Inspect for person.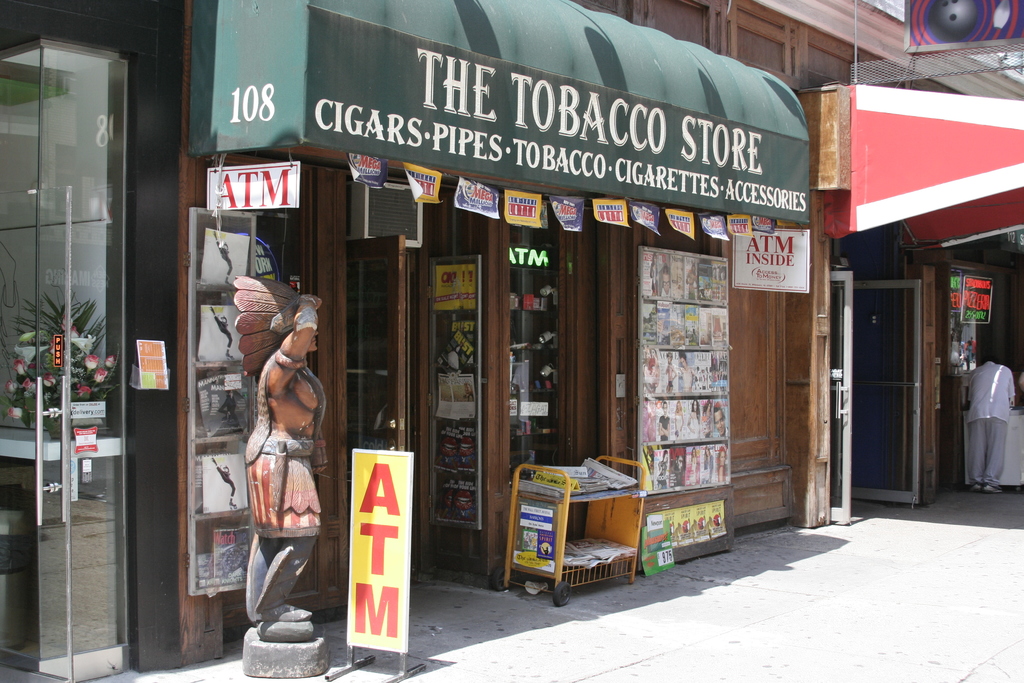
Inspection: box(966, 354, 1018, 493).
